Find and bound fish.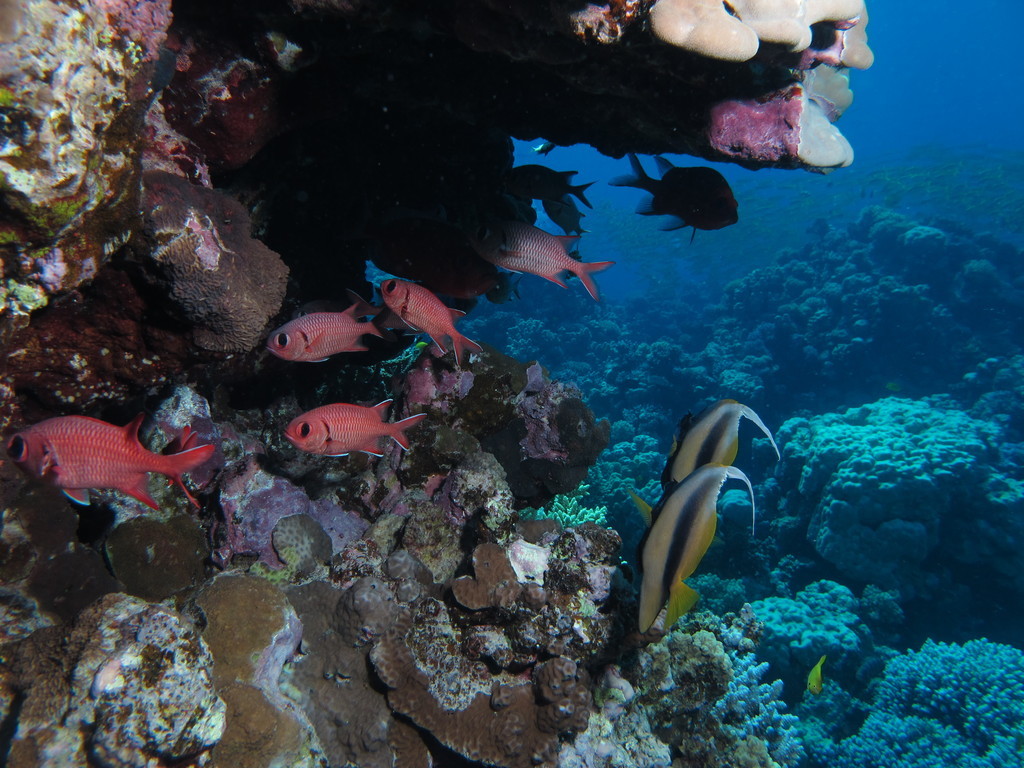
Bound: 544, 182, 589, 234.
